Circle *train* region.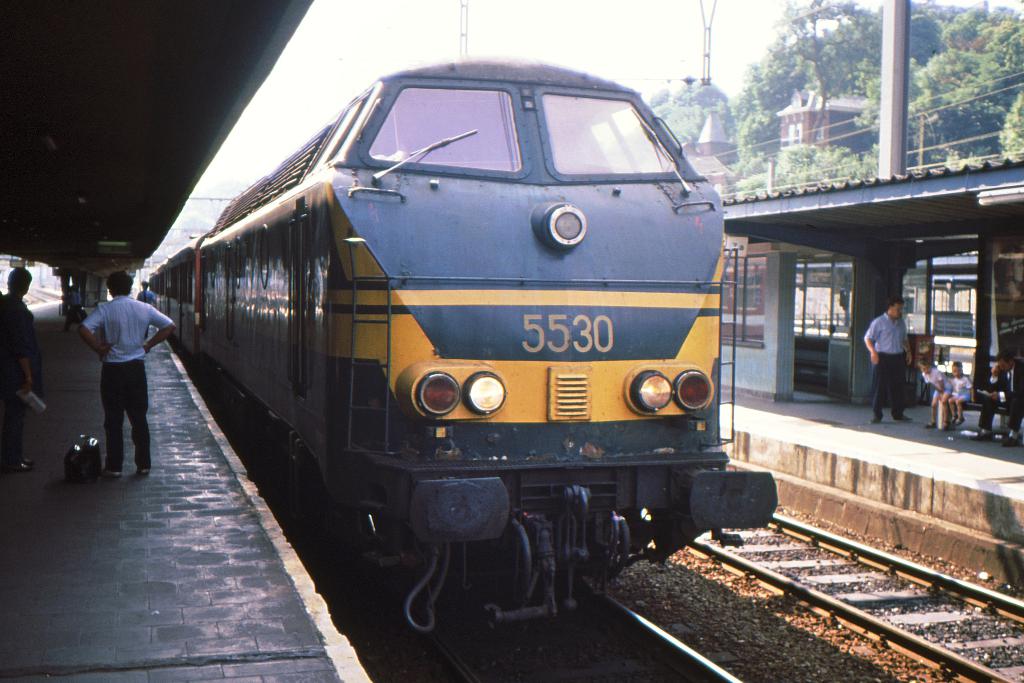
Region: bbox=(145, 54, 790, 644).
